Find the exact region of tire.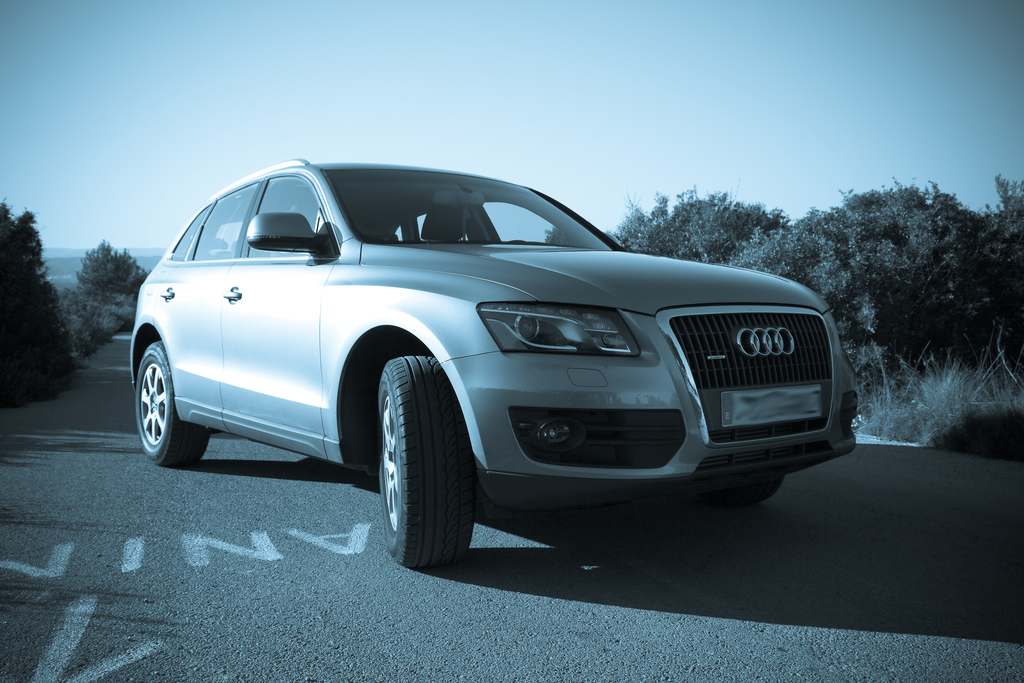
Exact region: rect(375, 357, 479, 570).
